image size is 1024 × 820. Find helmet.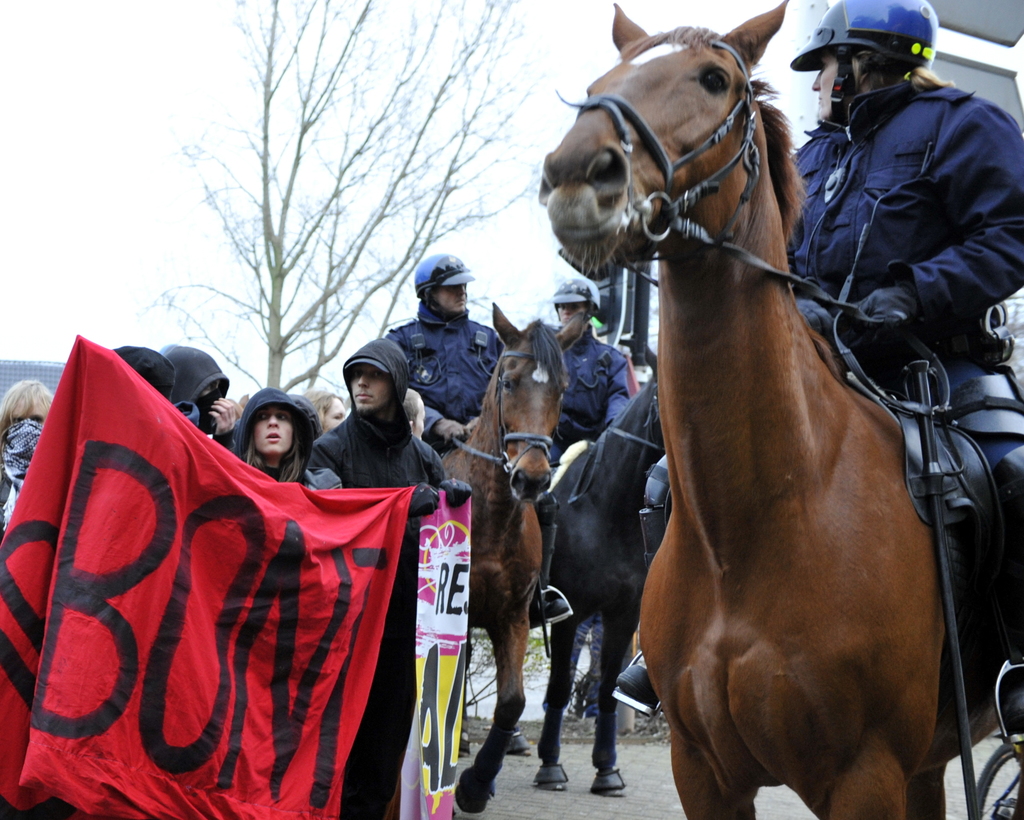
BBox(548, 272, 596, 334).
